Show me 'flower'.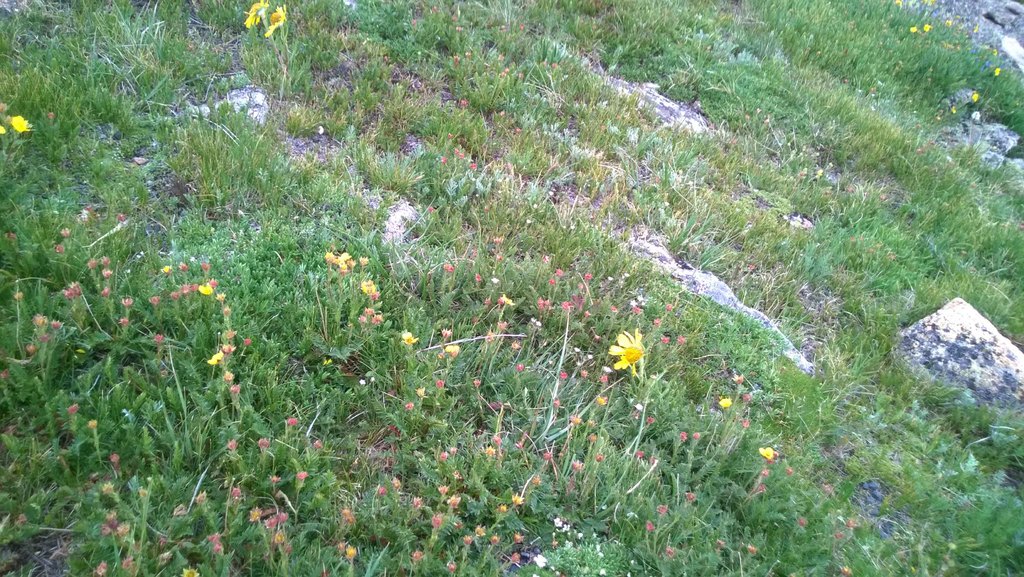
'flower' is here: x1=714 y1=396 x2=733 y2=407.
